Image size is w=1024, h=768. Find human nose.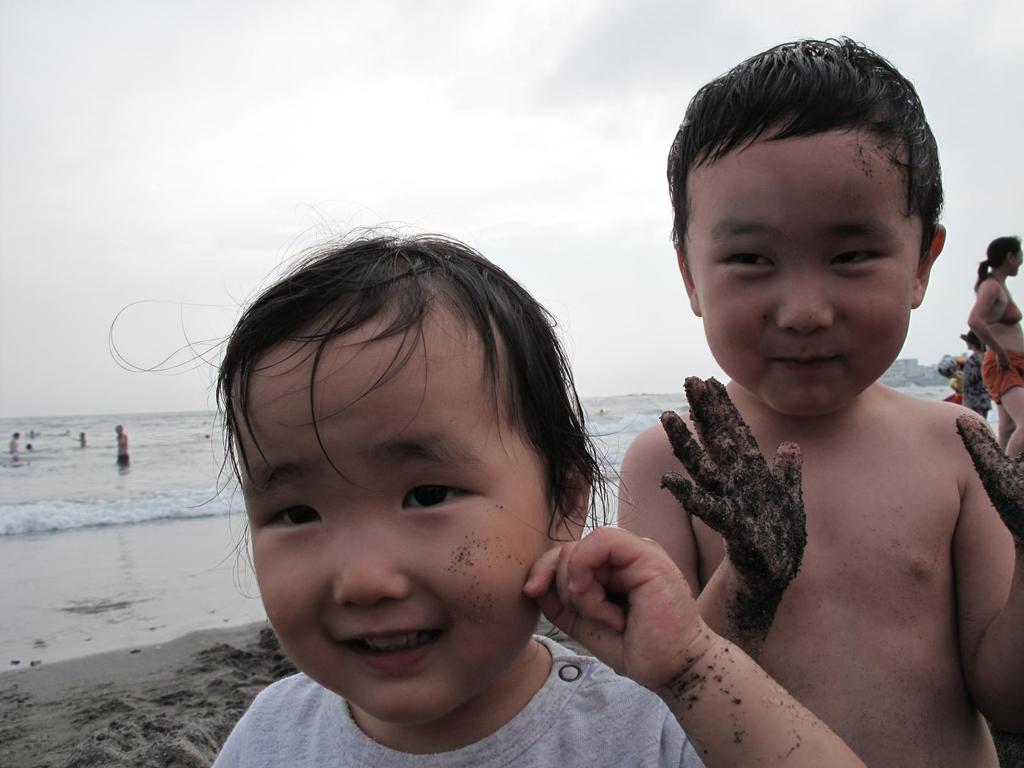
BBox(333, 528, 415, 609).
